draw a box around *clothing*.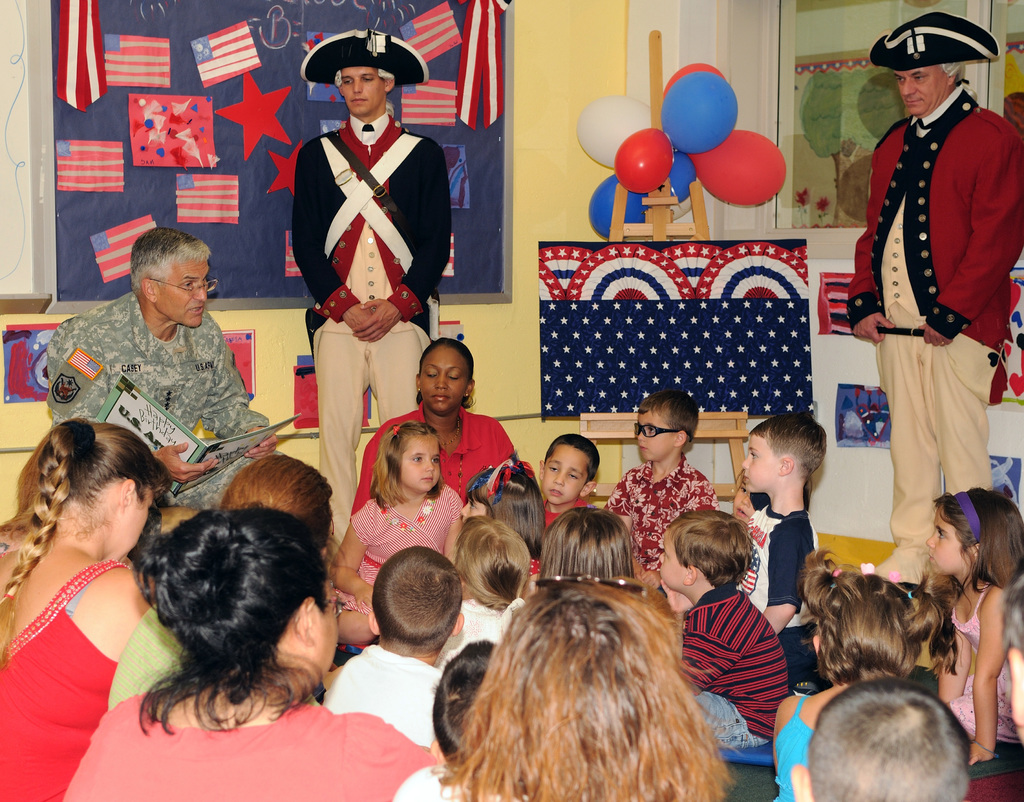
x1=766, y1=687, x2=810, y2=801.
